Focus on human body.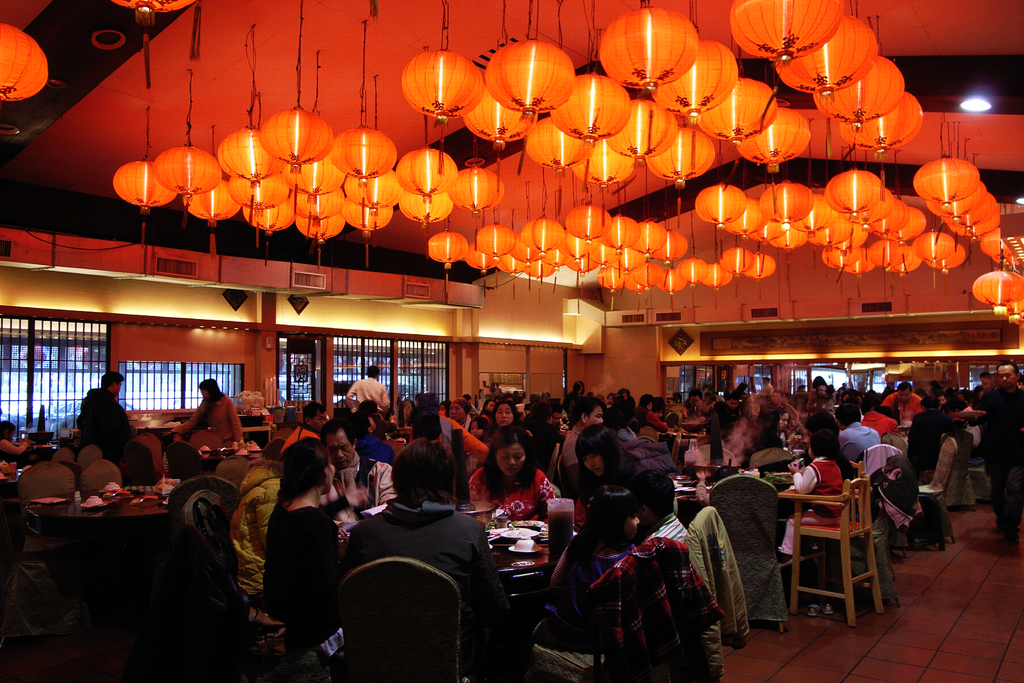
Focused at detection(359, 395, 403, 451).
